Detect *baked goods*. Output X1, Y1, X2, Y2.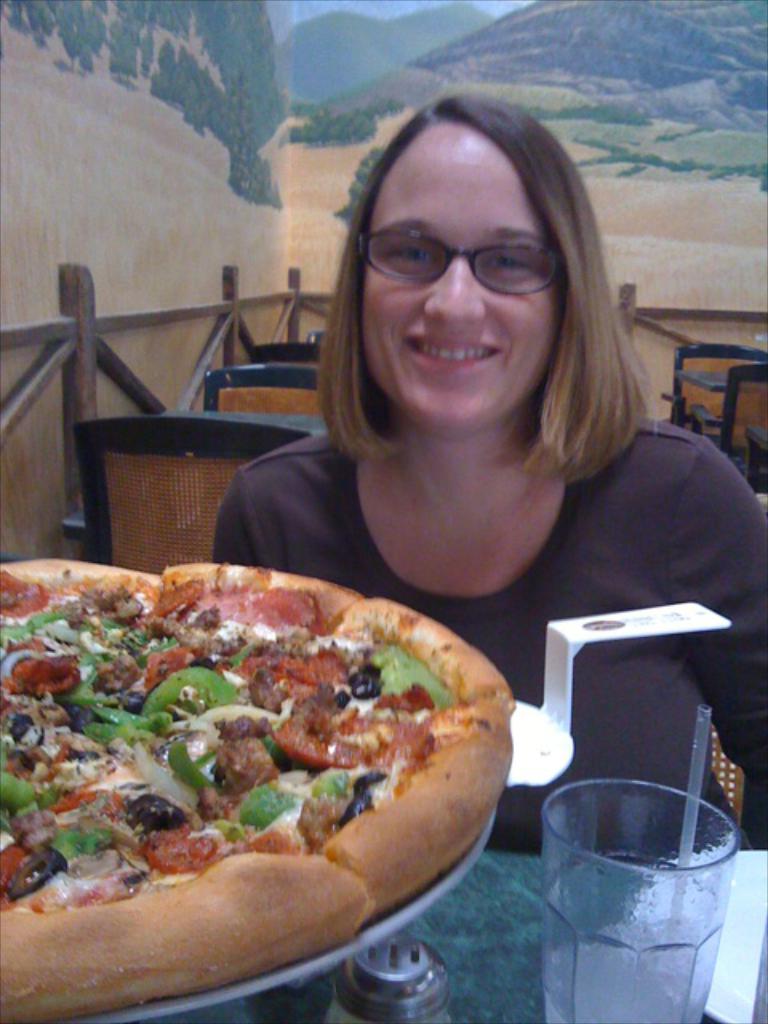
0, 549, 523, 1021.
